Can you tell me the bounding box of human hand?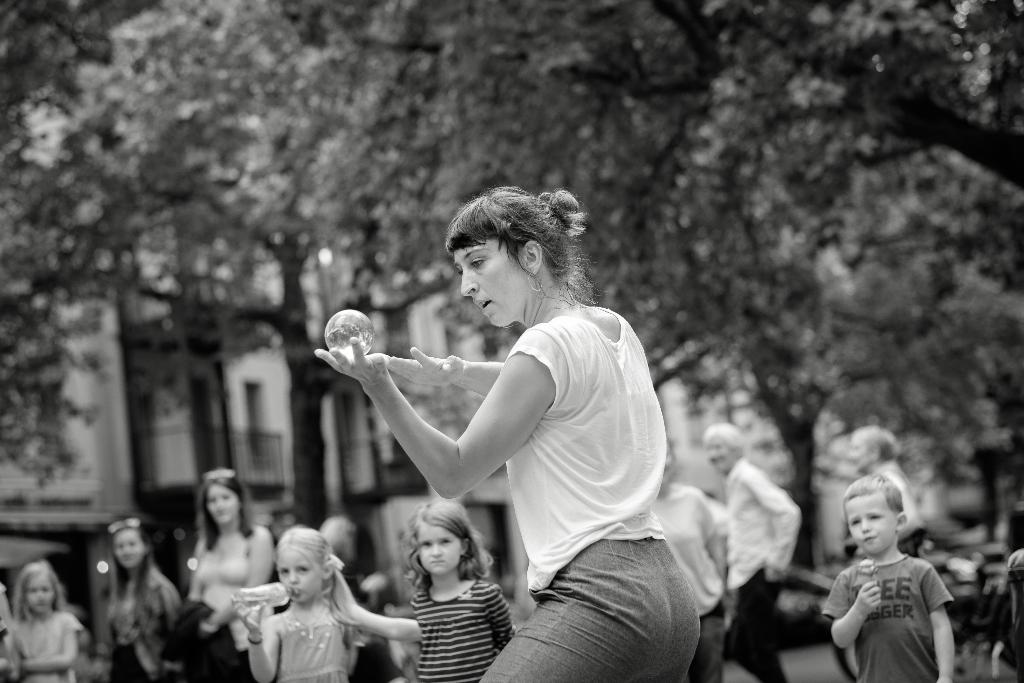
select_region(853, 579, 884, 618).
